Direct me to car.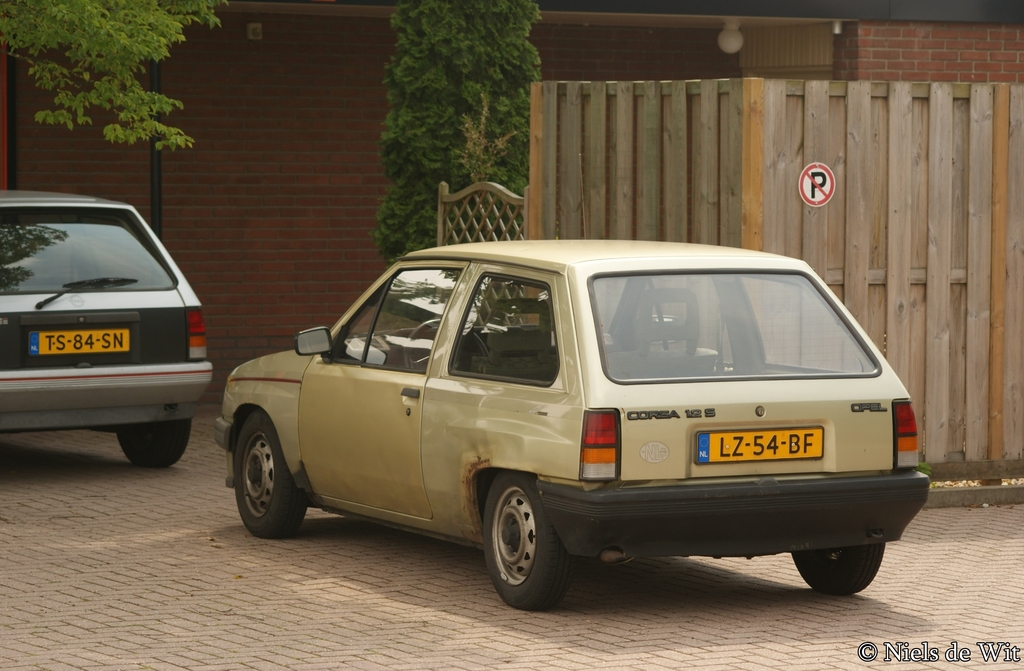
Direction: detection(214, 236, 929, 599).
